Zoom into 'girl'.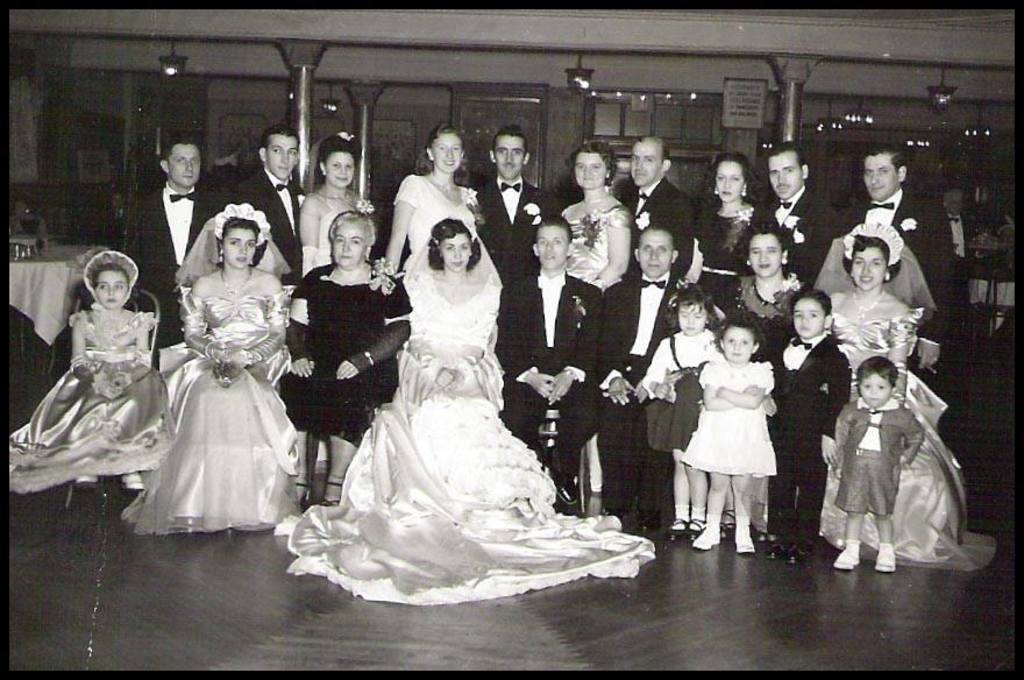
Zoom target: 677, 305, 782, 562.
